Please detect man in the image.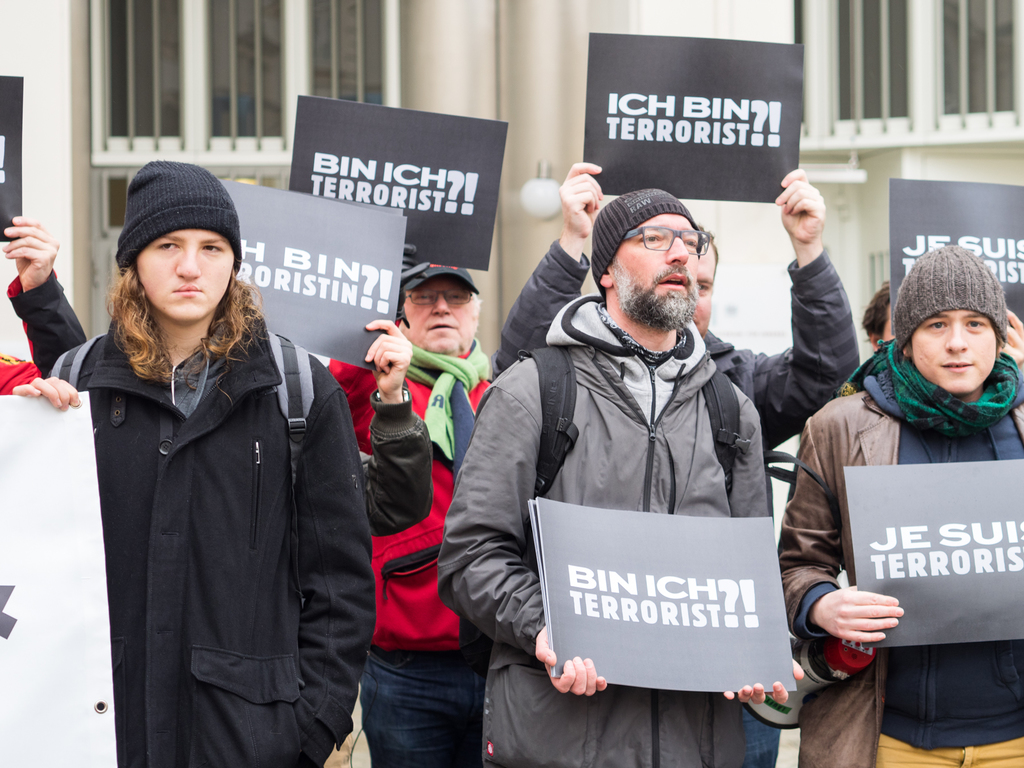
Rect(776, 243, 1023, 767).
